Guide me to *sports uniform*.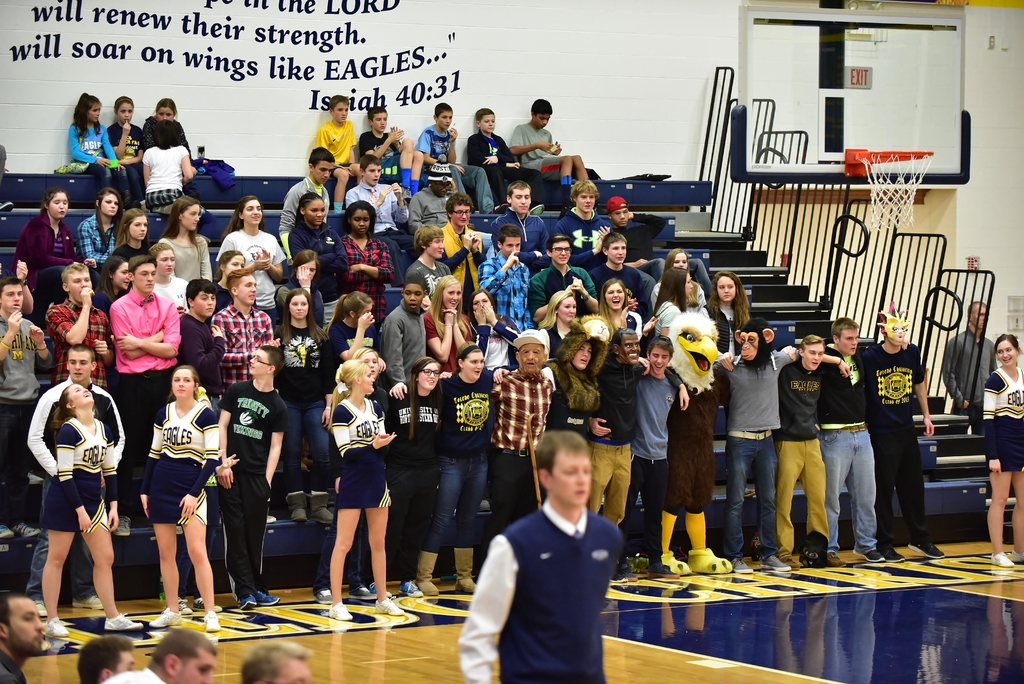
Guidance: 457,501,627,683.
